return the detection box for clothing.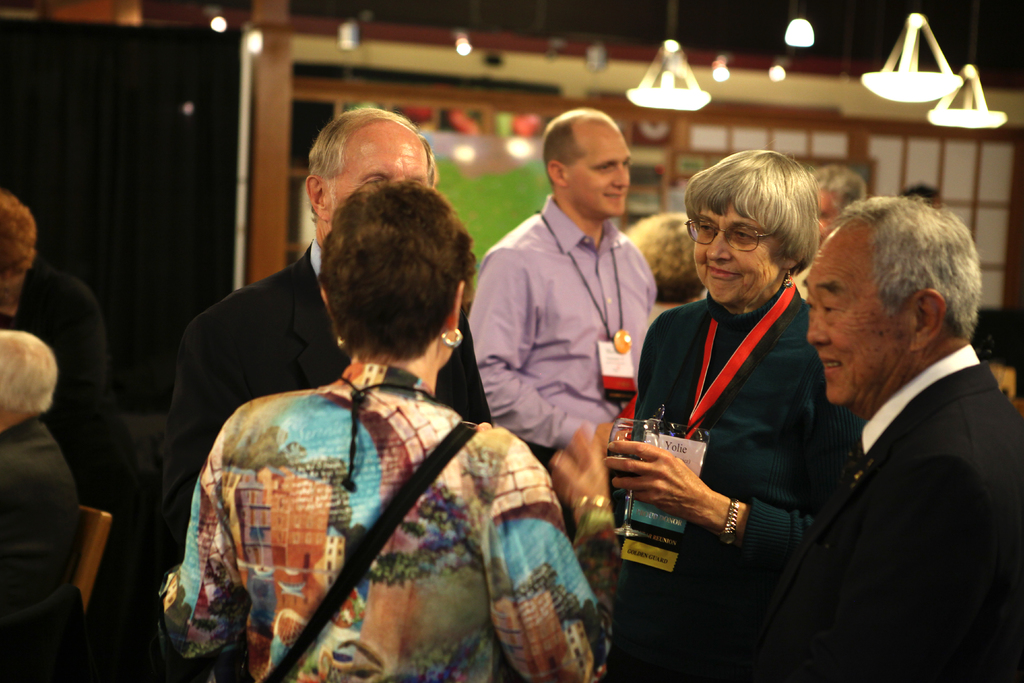
[0,258,148,682].
